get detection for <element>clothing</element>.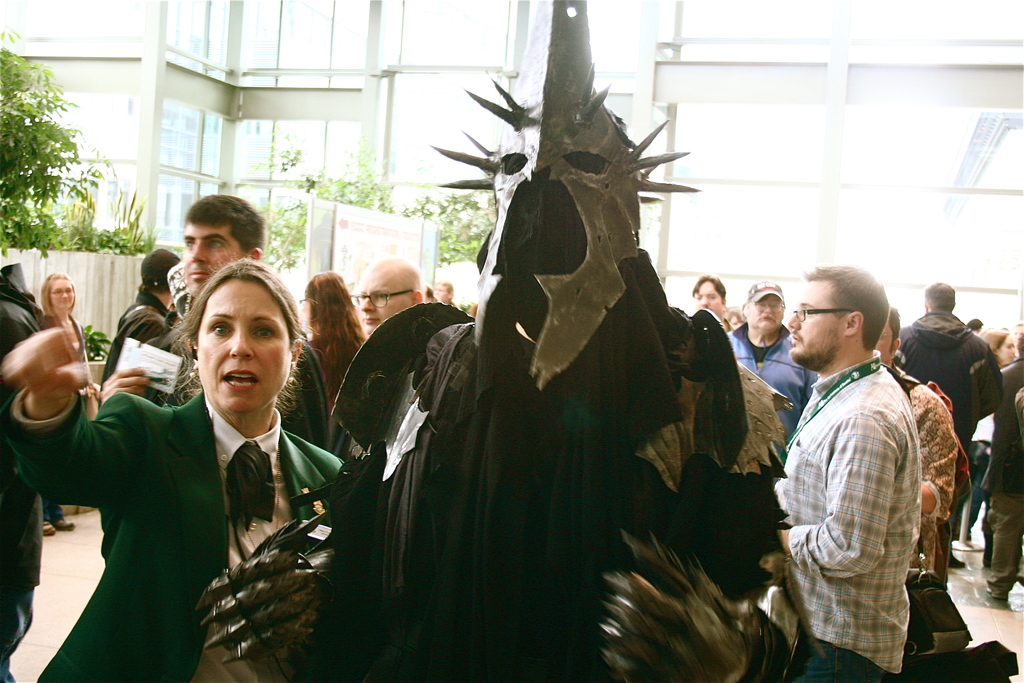
Detection: left=774, top=348, right=915, bottom=682.
